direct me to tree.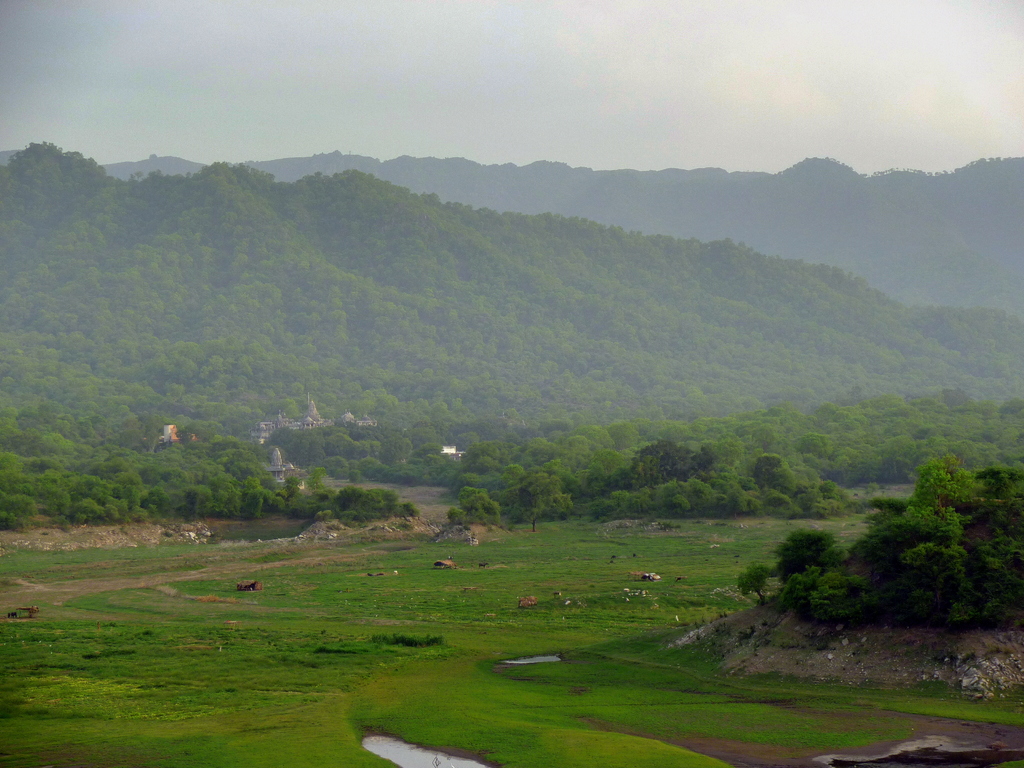
Direction: <bbox>616, 439, 705, 488</bbox>.
